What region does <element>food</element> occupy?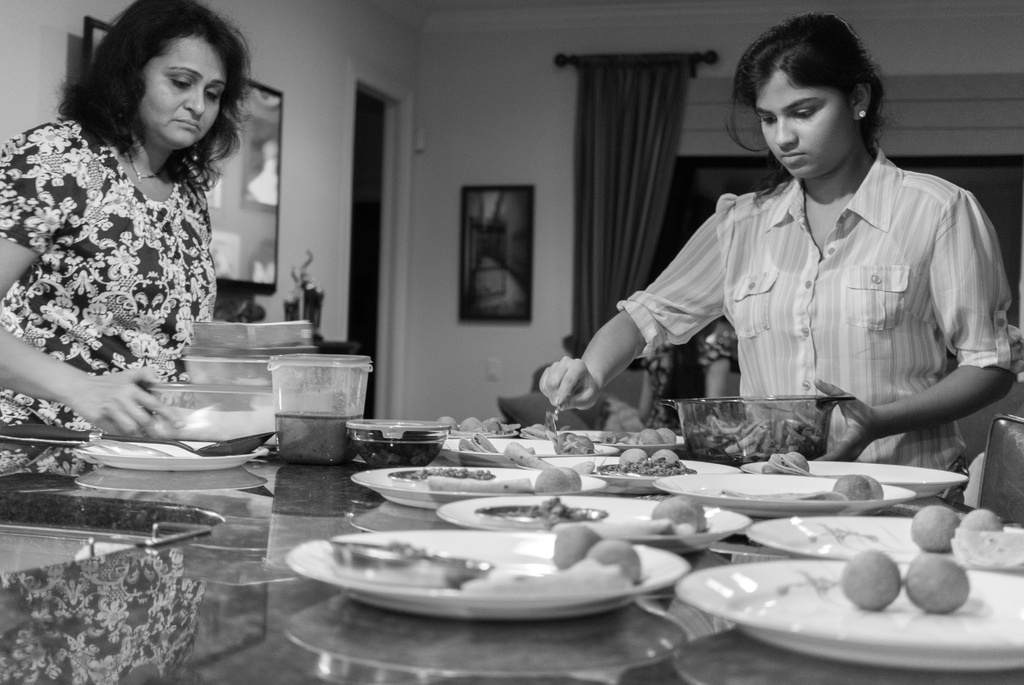
424,475,532,493.
